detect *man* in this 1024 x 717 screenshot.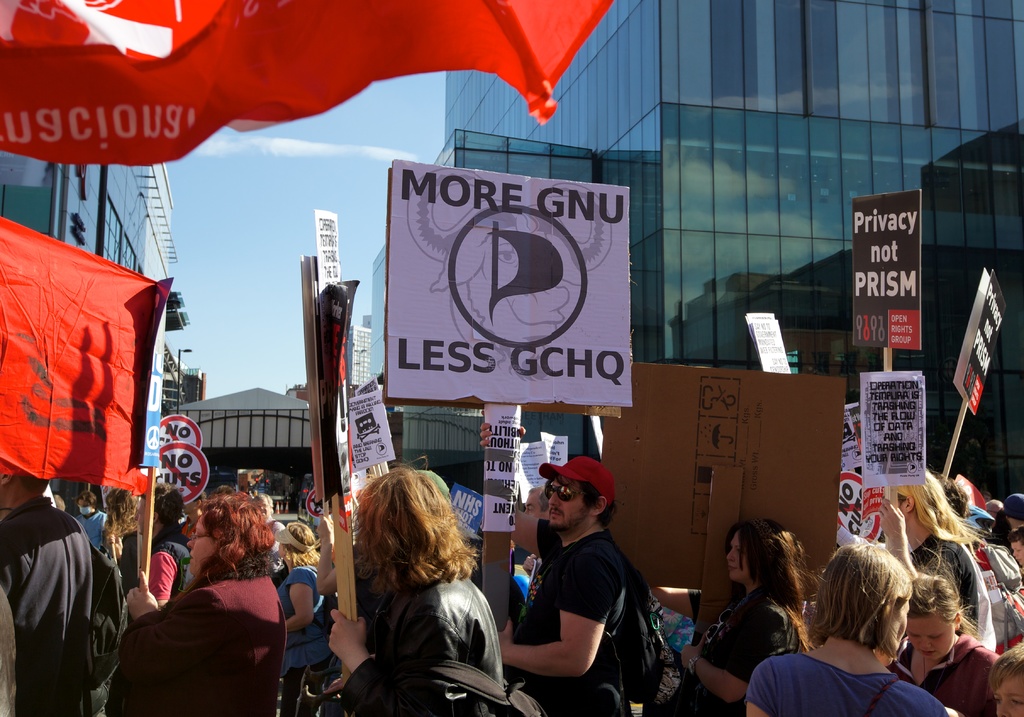
Detection: 525, 485, 550, 580.
